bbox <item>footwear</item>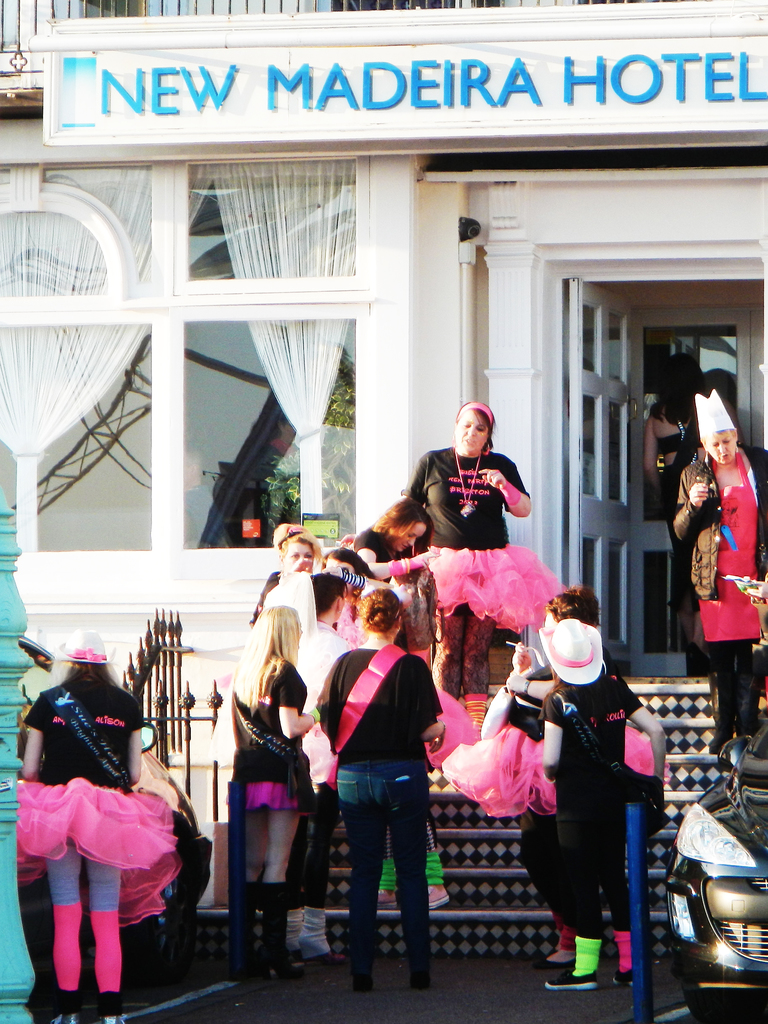
rect(310, 947, 352, 964)
